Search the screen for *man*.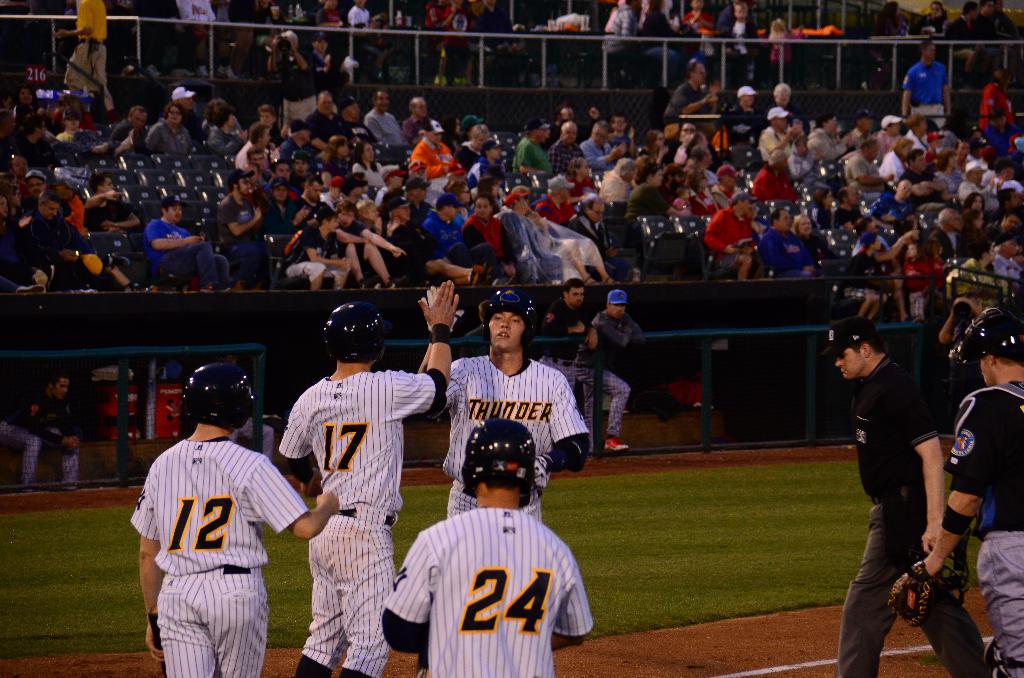
Found at (x1=535, y1=100, x2=602, y2=150).
